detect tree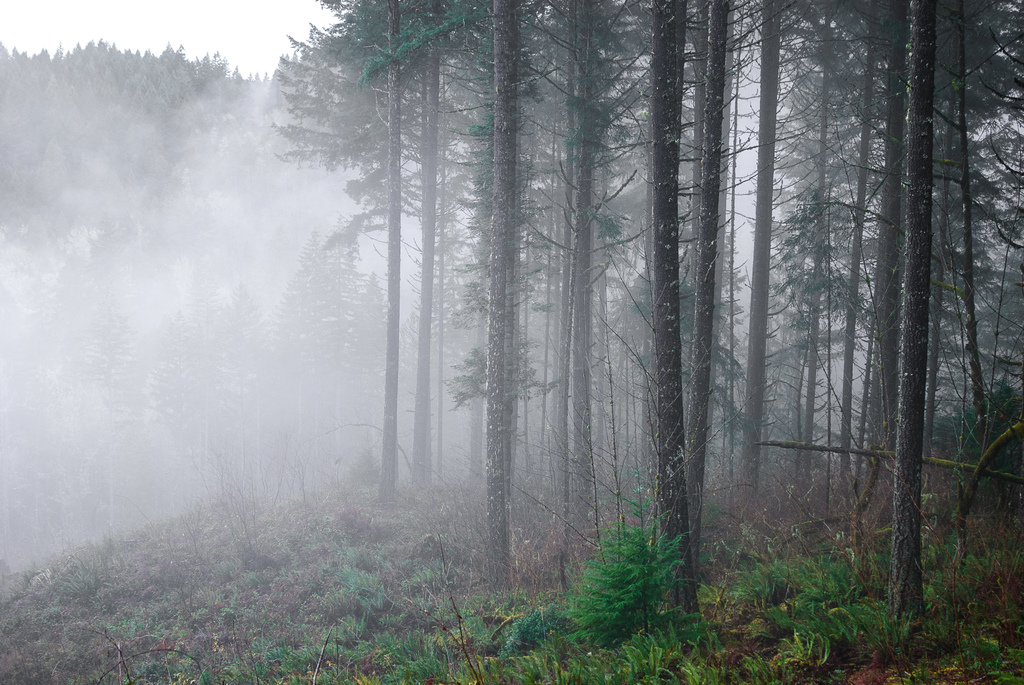
rect(270, 0, 645, 599)
